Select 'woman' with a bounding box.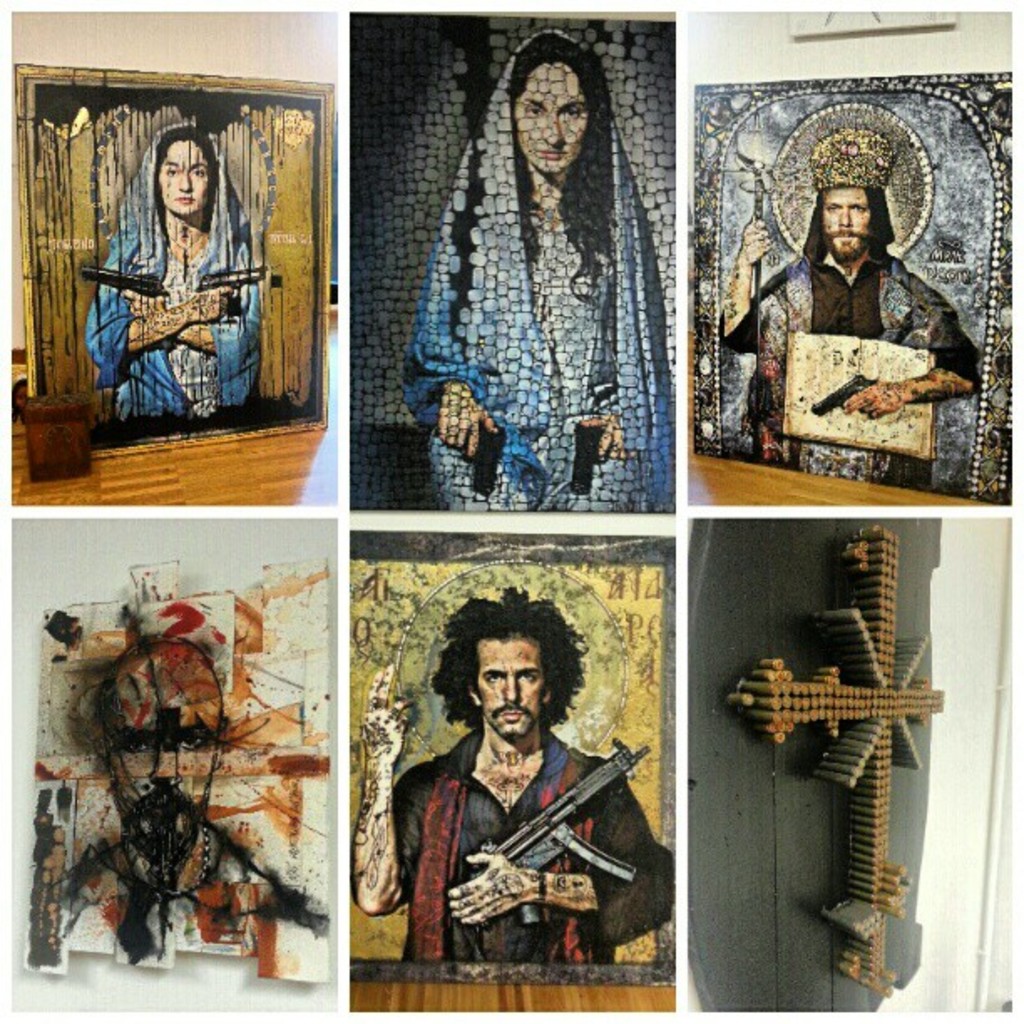
393/77/704/527.
